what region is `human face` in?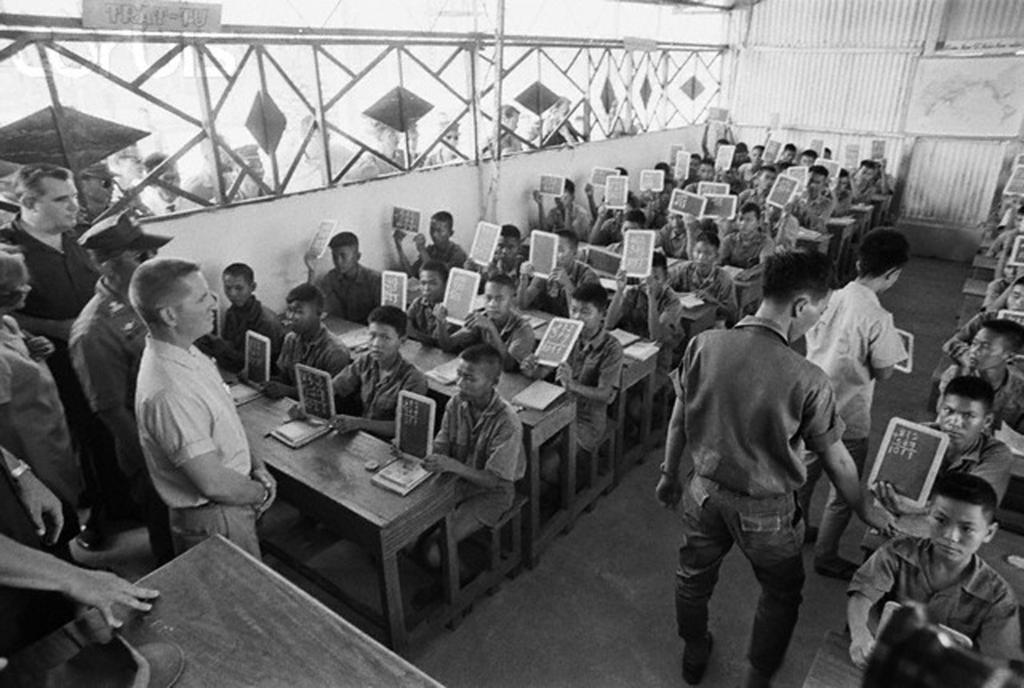
crop(285, 297, 315, 337).
